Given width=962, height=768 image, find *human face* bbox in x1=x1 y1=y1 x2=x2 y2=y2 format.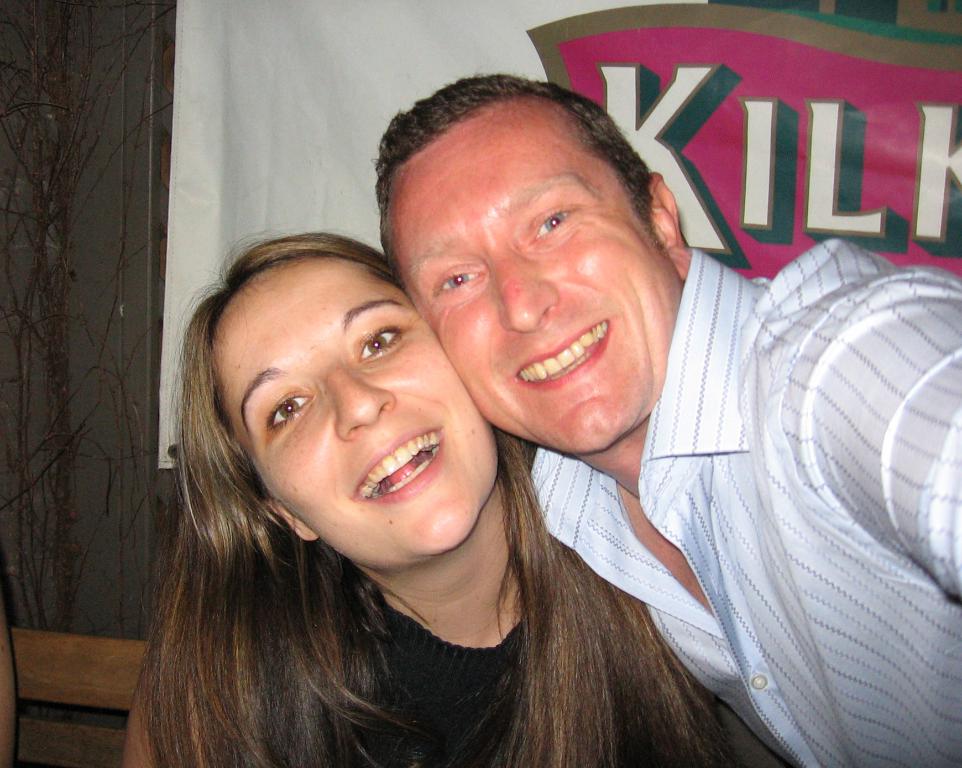
x1=221 y1=256 x2=501 y2=564.
